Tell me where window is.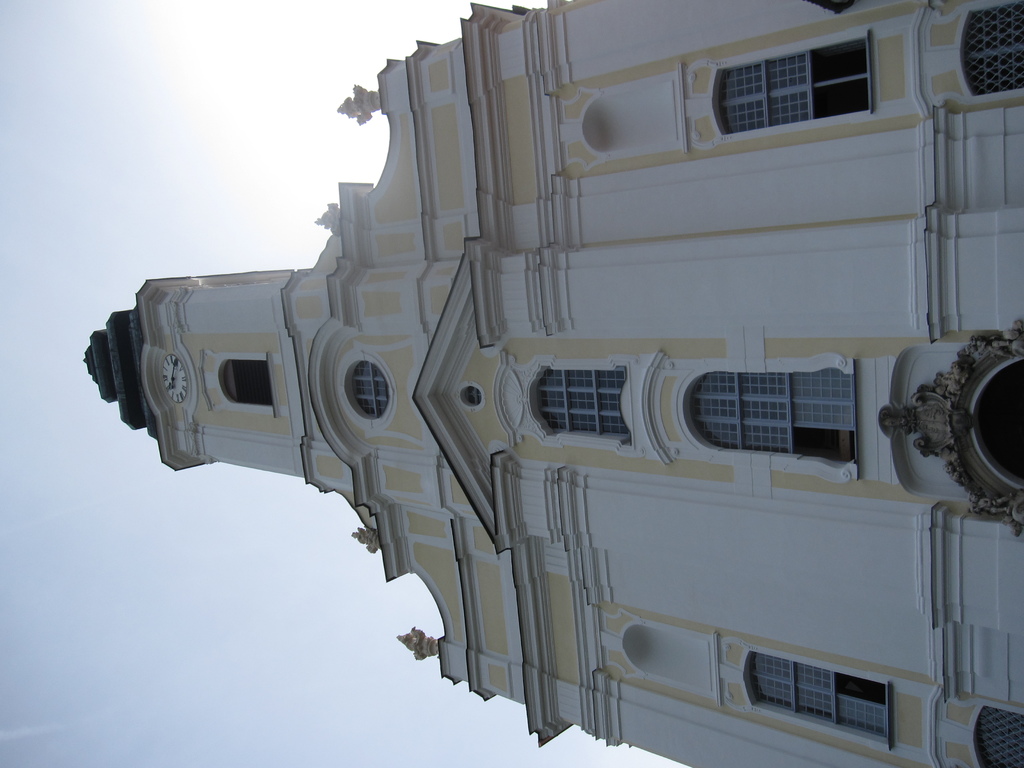
window is at (218,353,272,418).
